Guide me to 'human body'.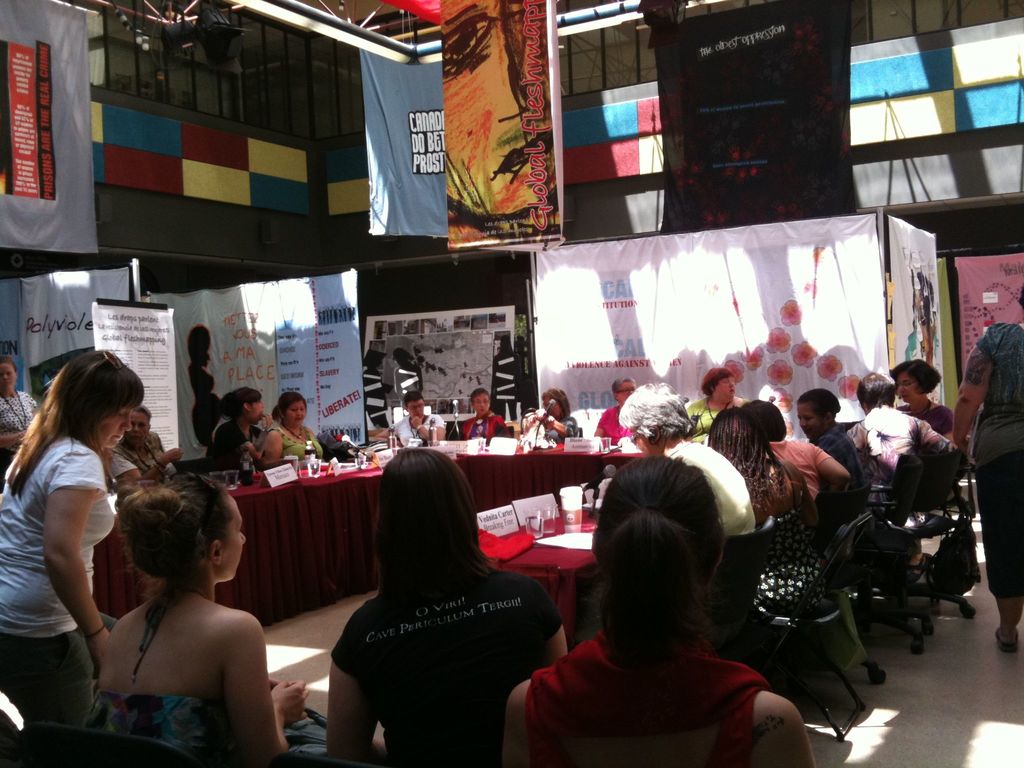
Guidance: BBox(60, 474, 286, 748).
